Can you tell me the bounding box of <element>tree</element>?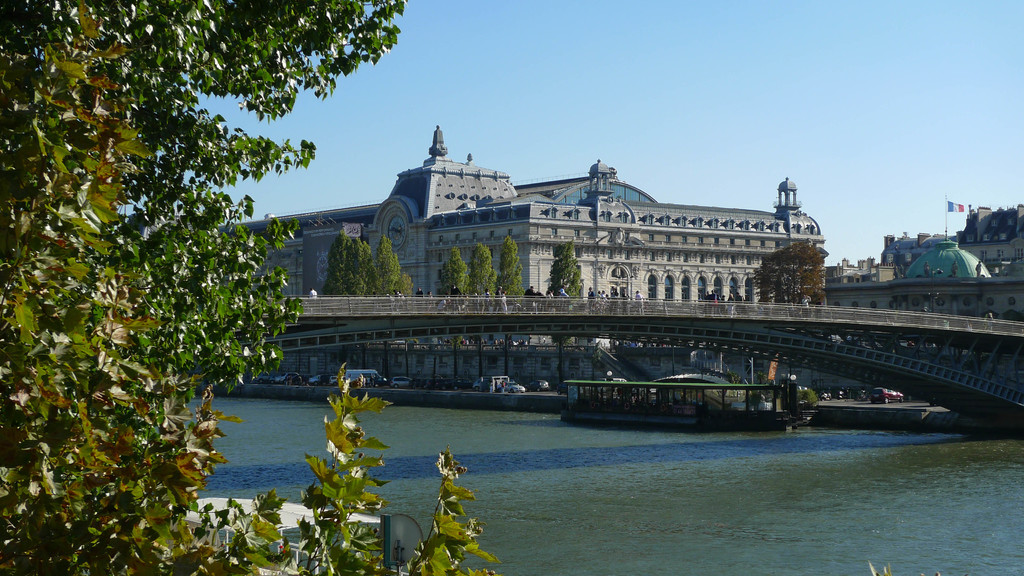
(496,234,527,378).
